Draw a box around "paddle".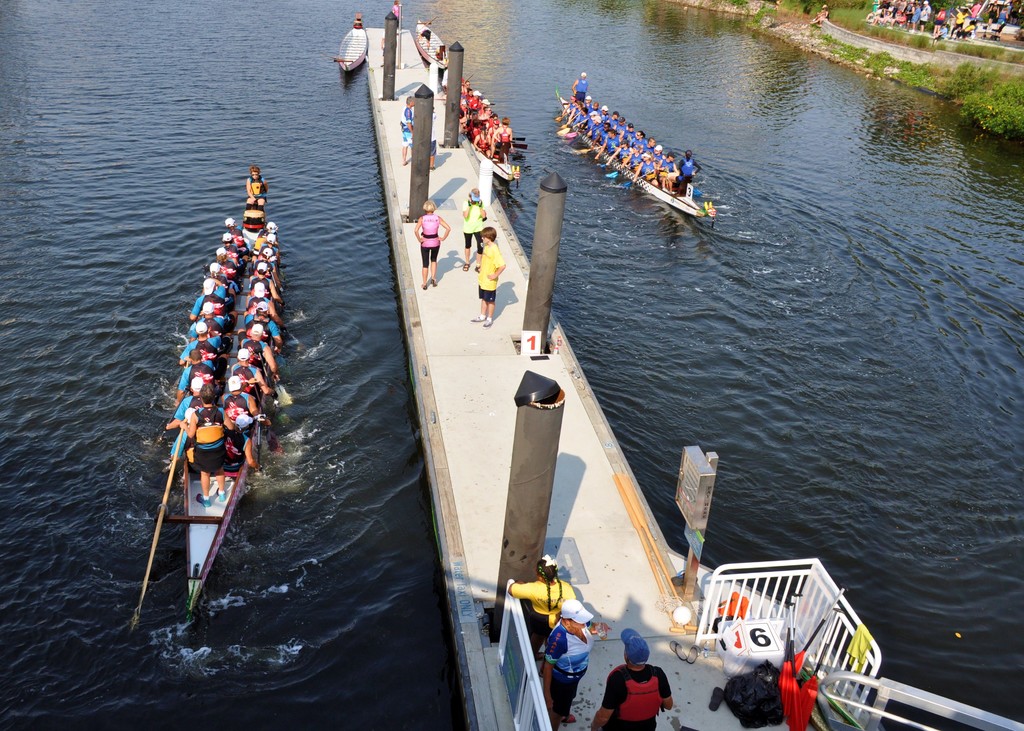
<region>553, 95, 583, 138</region>.
